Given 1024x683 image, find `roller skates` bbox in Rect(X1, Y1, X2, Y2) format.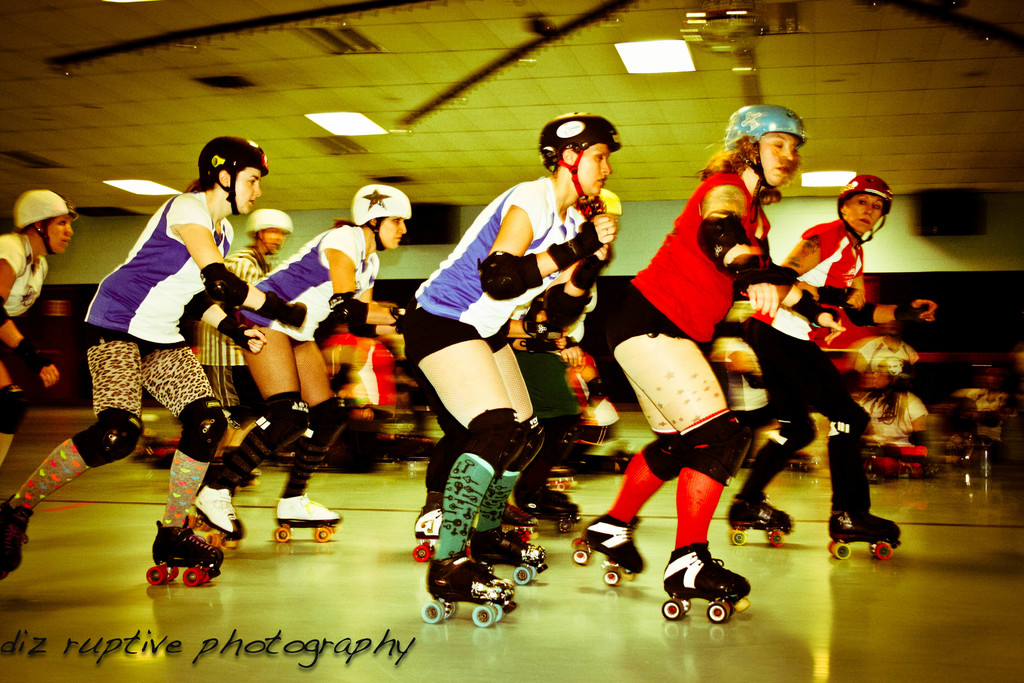
Rect(192, 486, 241, 557).
